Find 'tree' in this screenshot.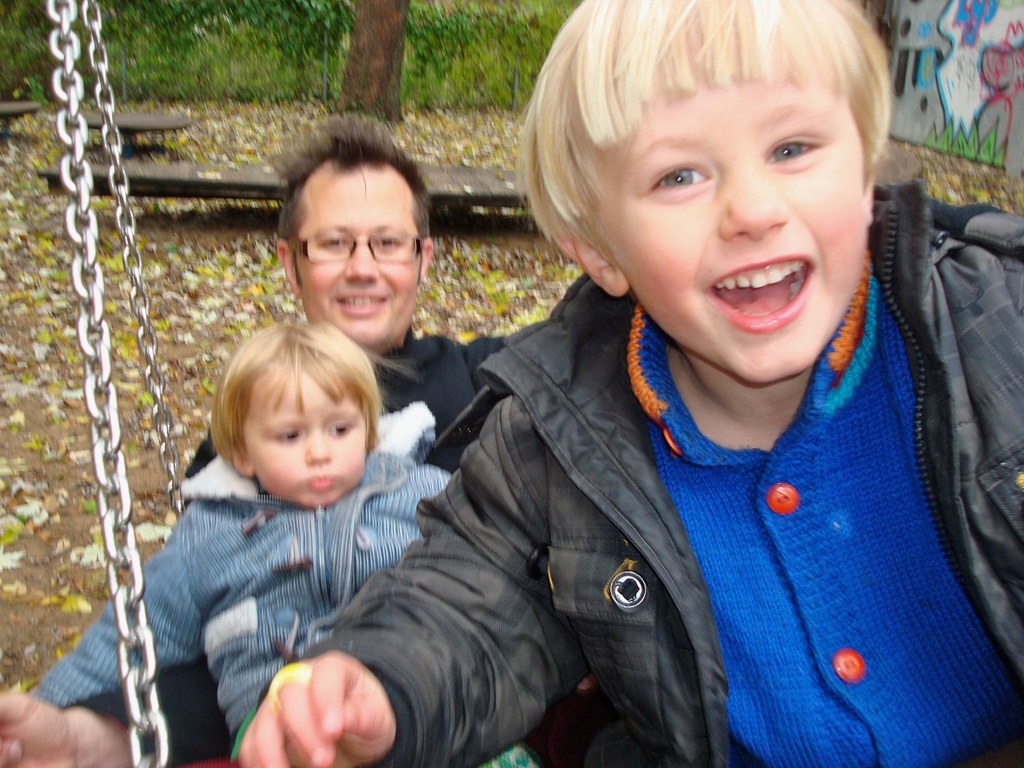
The bounding box for 'tree' is BBox(325, 0, 403, 119).
